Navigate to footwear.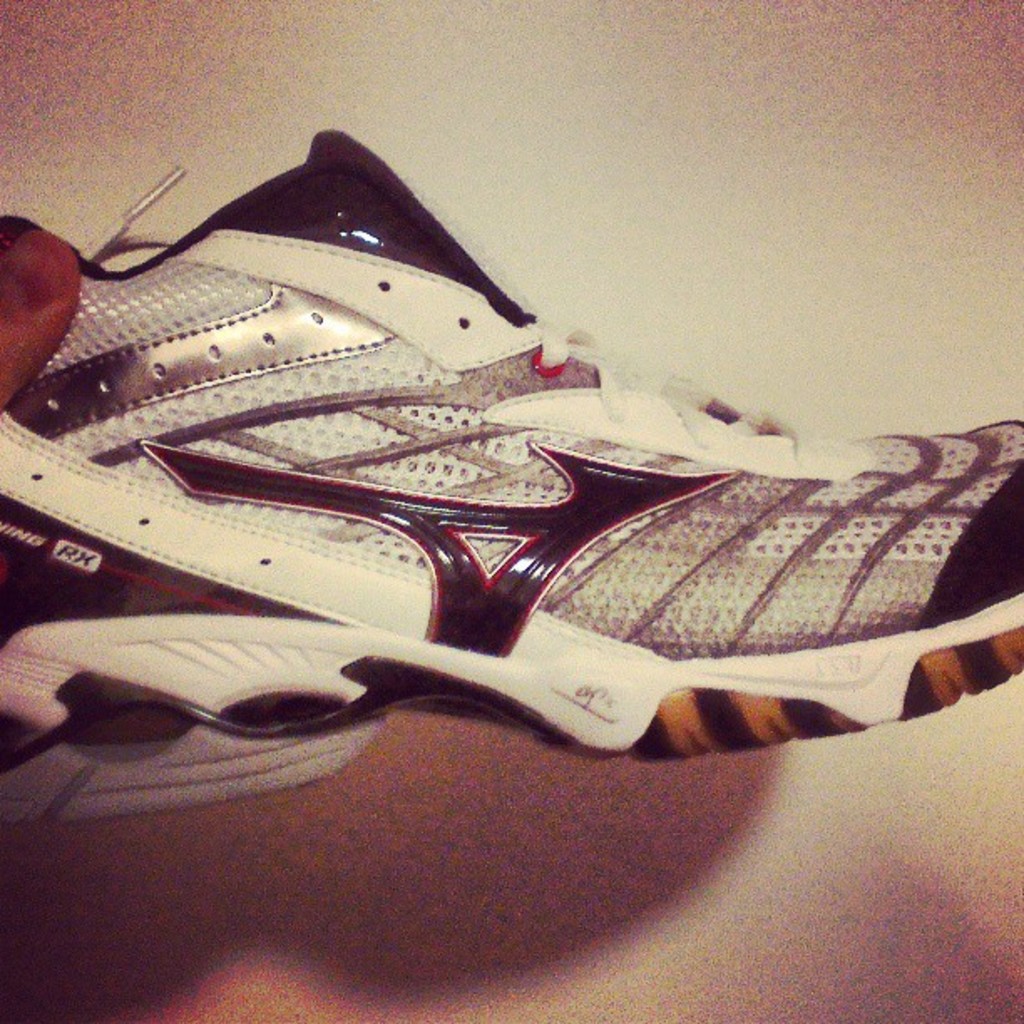
Navigation target: <box>35,231,957,745</box>.
